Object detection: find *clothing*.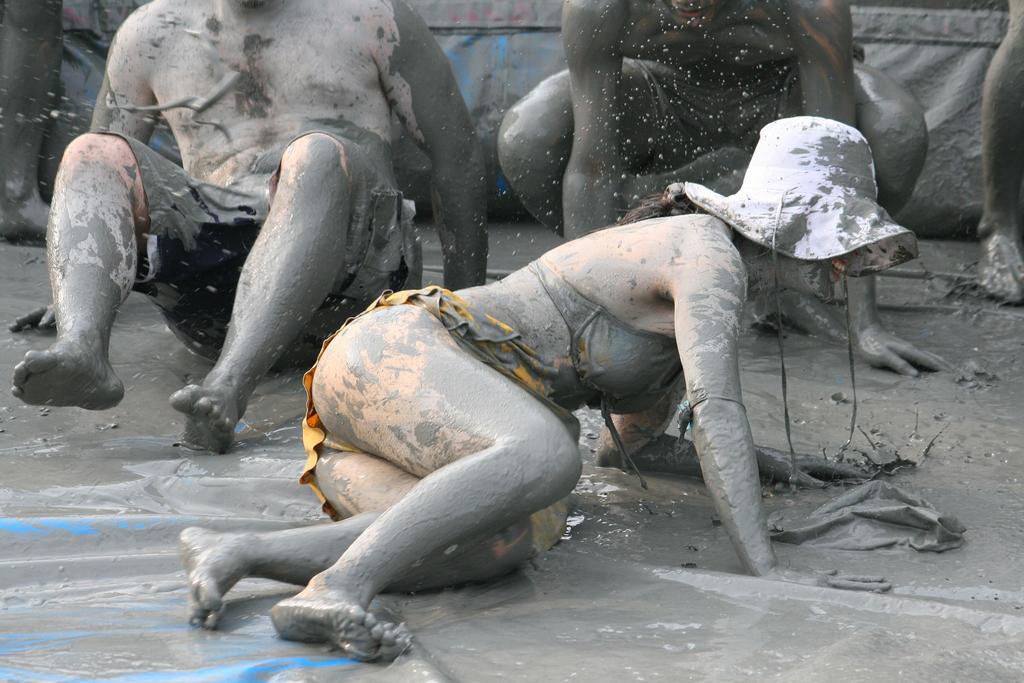
90:131:422:381.
